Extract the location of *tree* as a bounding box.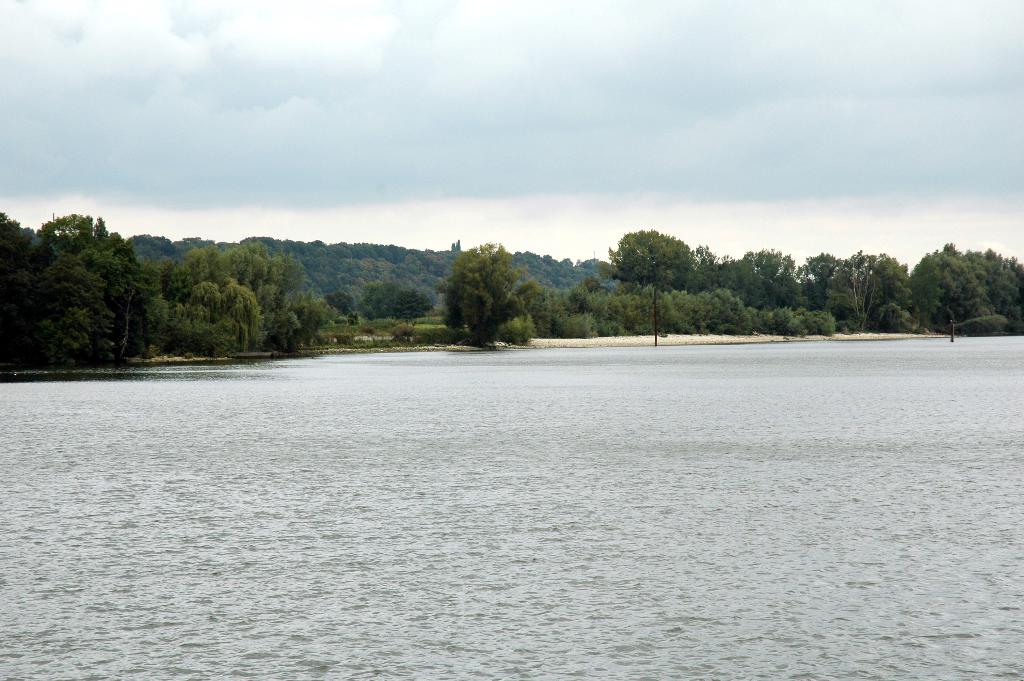
locate(441, 240, 533, 354).
